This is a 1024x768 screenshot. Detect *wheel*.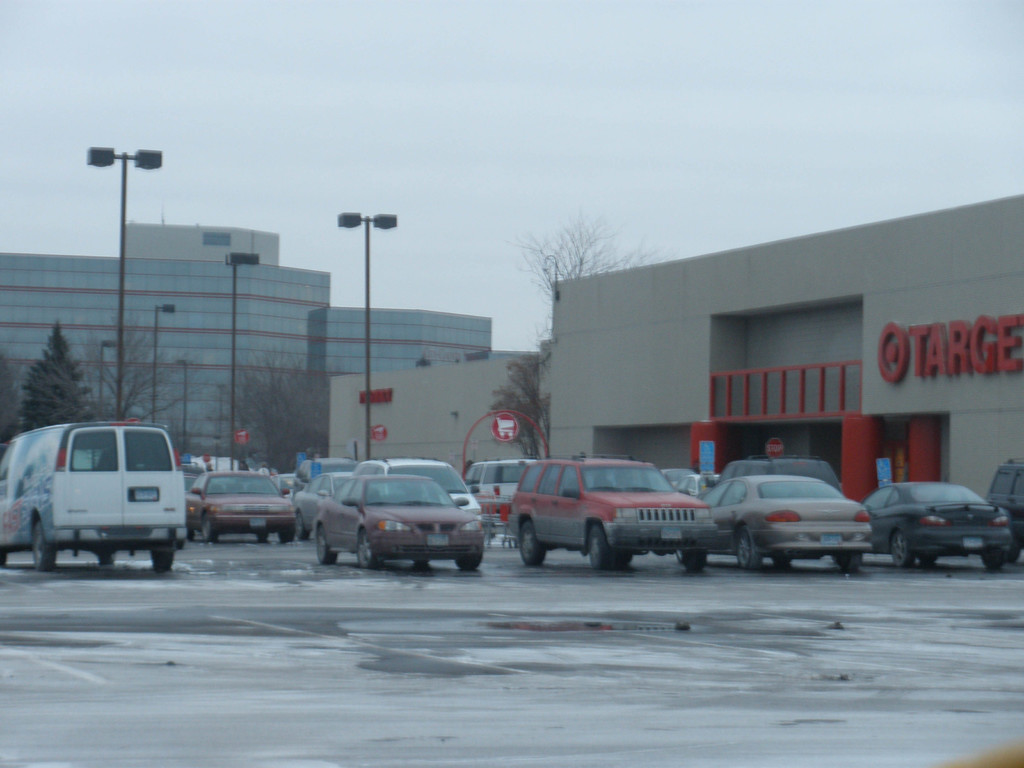
select_region(197, 513, 217, 542).
